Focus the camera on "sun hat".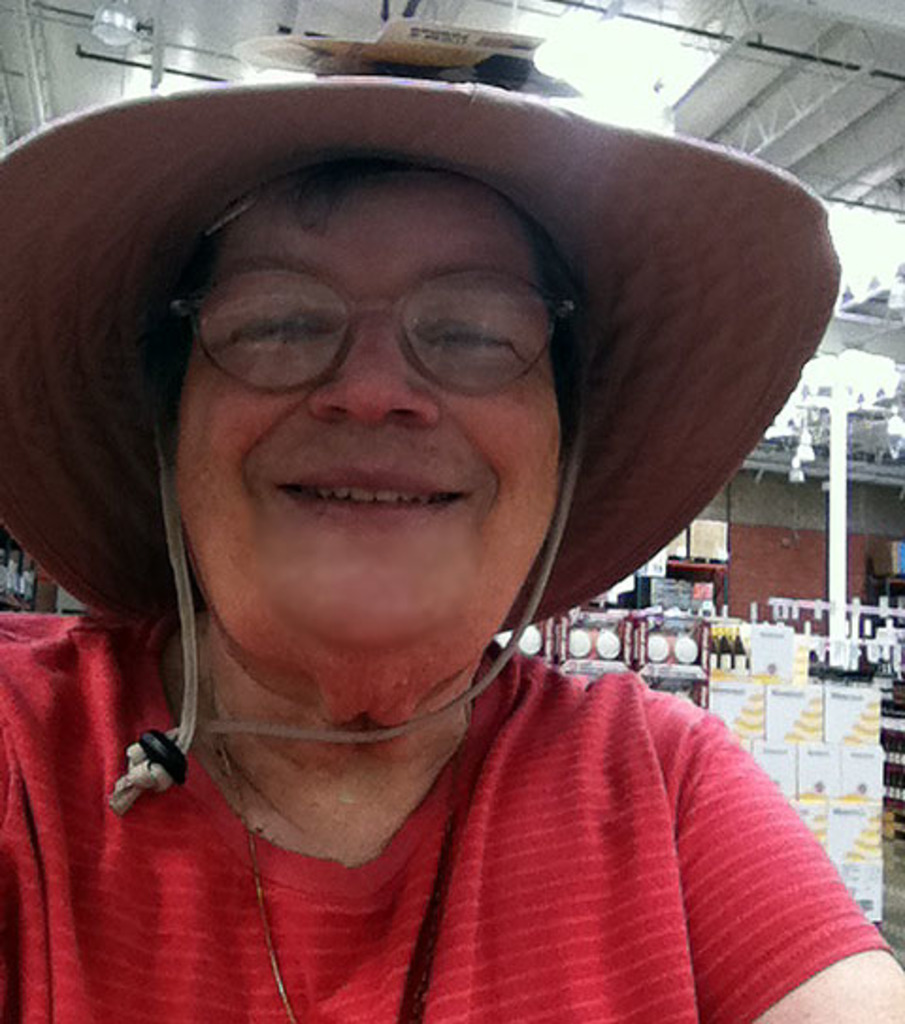
Focus region: <bbox>0, 64, 847, 817</bbox>.
